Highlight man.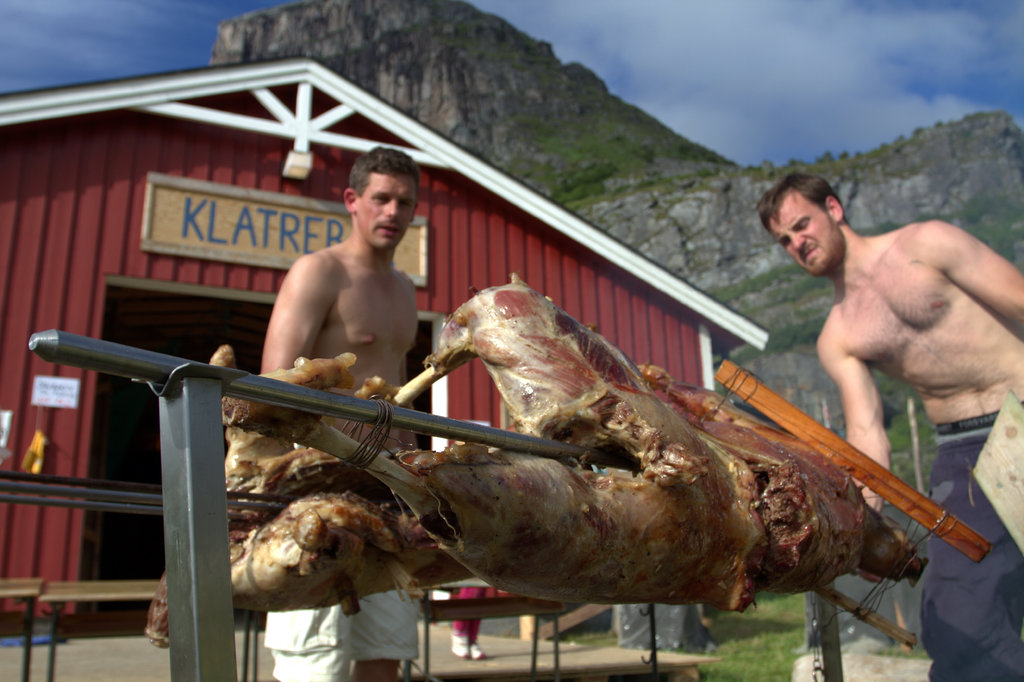
Highlighted region: (left=452, top=584, right=495, bottom=663).
